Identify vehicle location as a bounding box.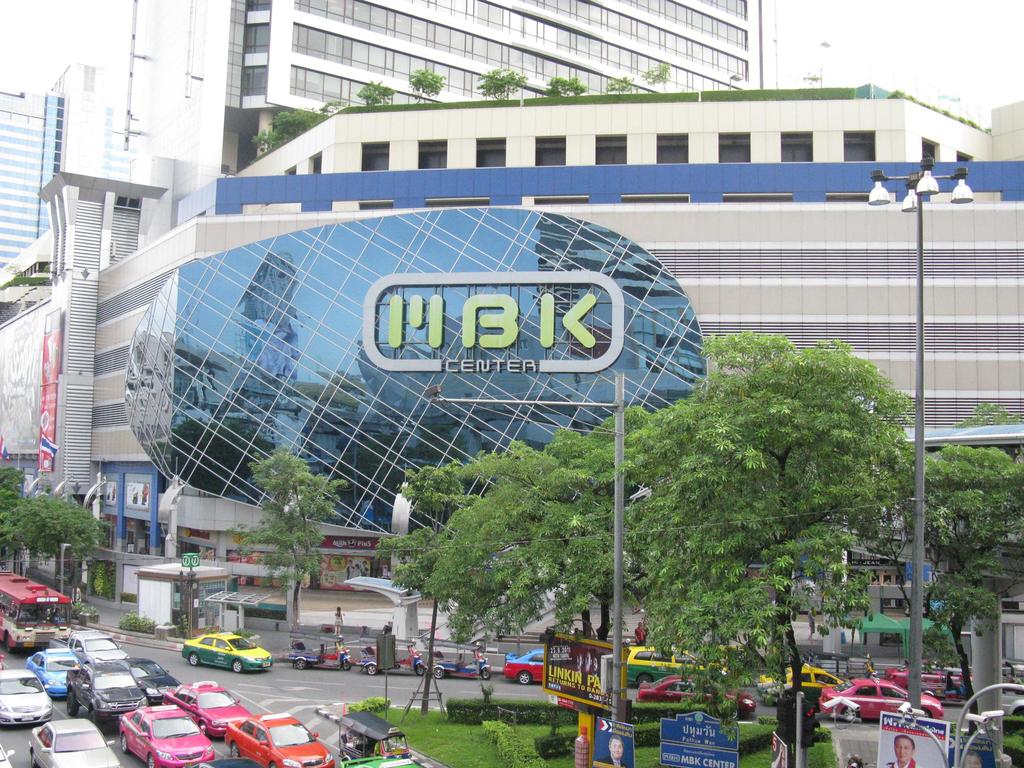
[129, 655, 181, 700].
